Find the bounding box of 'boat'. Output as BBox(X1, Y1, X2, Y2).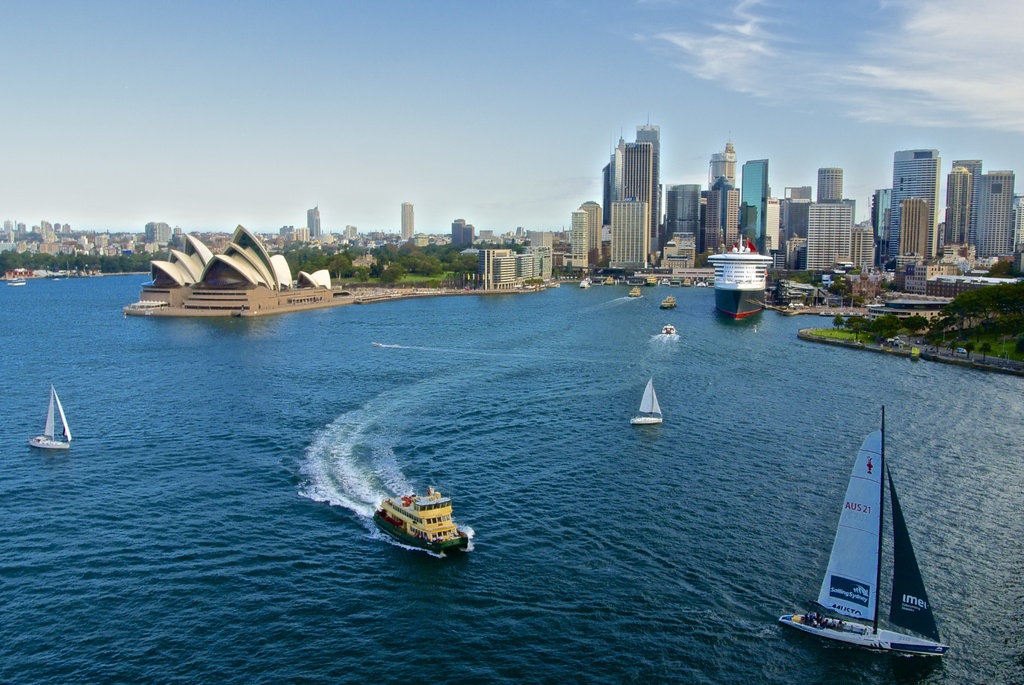
BBox(576, 279, 588, 289).
